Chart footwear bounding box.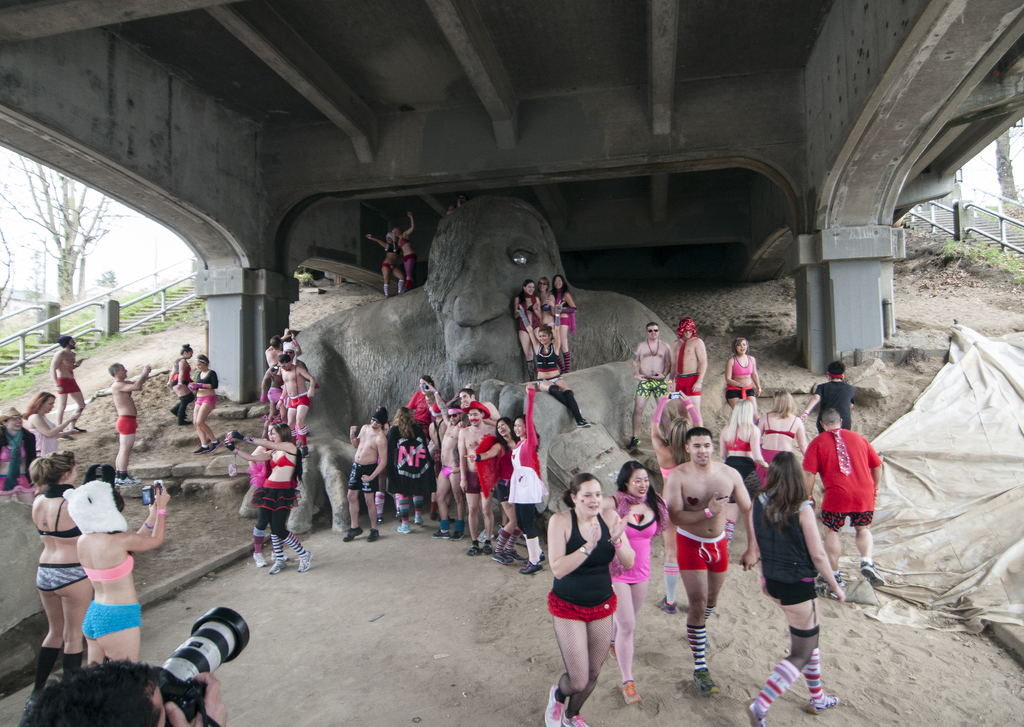
Charted: [x1=367, y1=528, x2=381, y2=543].
